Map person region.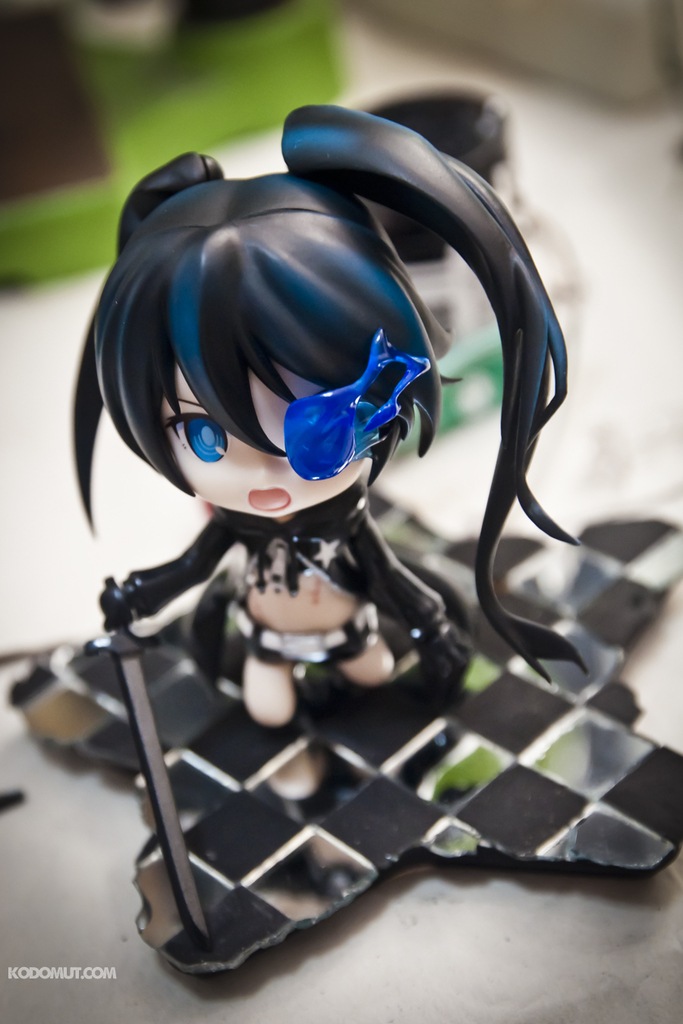
Mapped to BBox(71, 112, 582, 722).
